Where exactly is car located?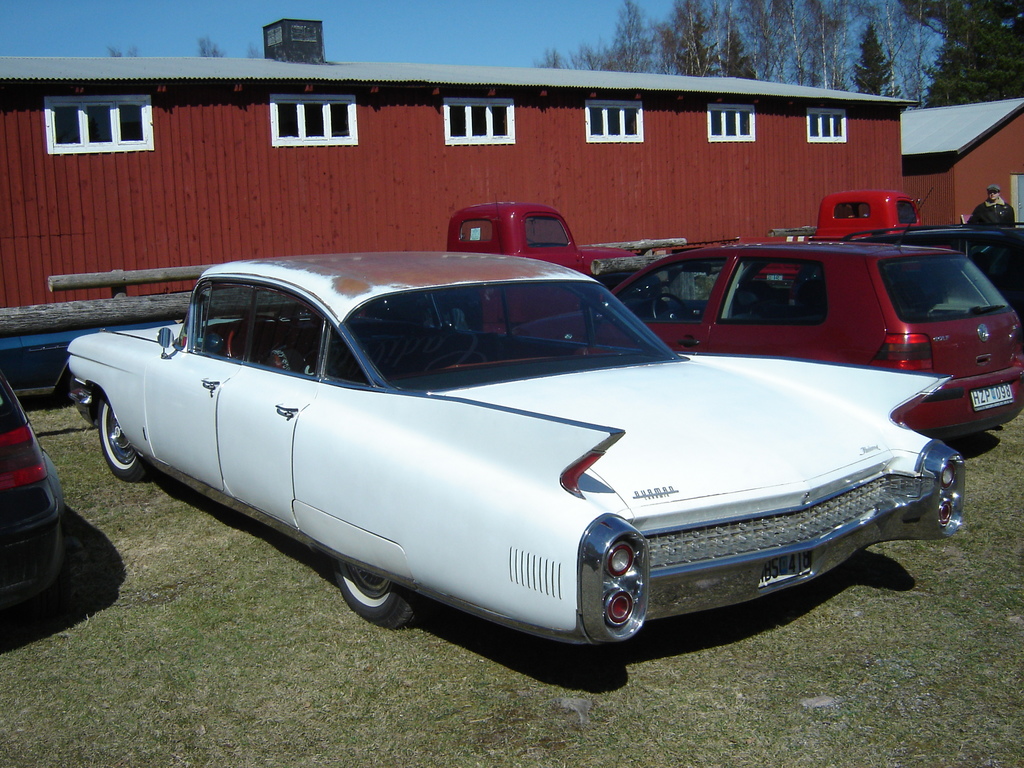
Its bounding box is x1=0 y1=369 x2=67 y2=621.
